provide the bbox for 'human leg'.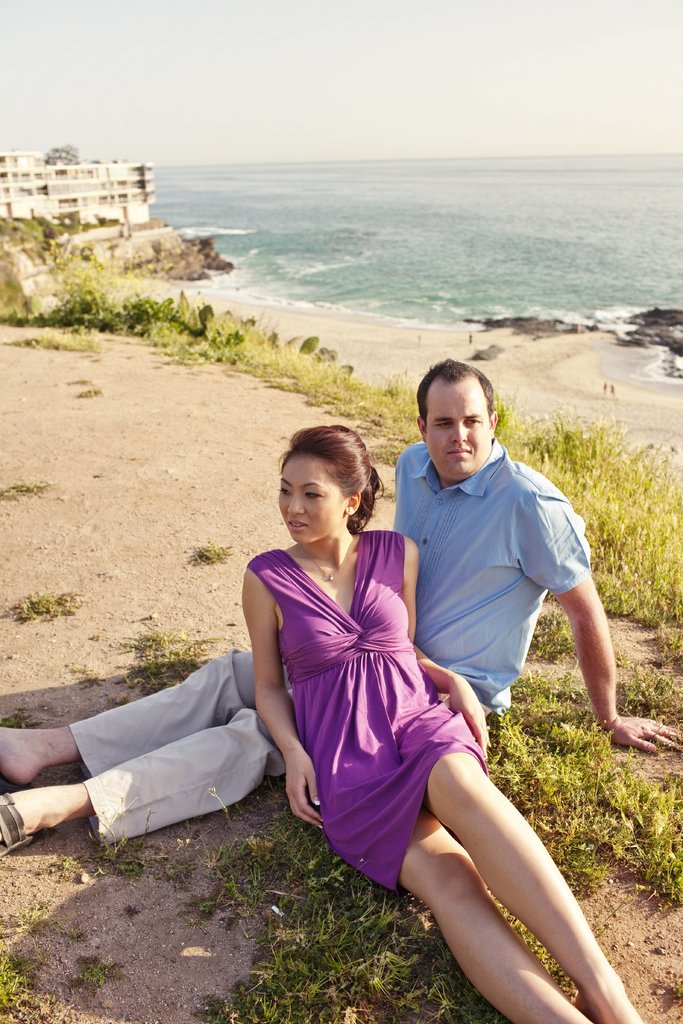
{"x1": 390, "y1": 818, "x2": 584, "y2": 1023}.
